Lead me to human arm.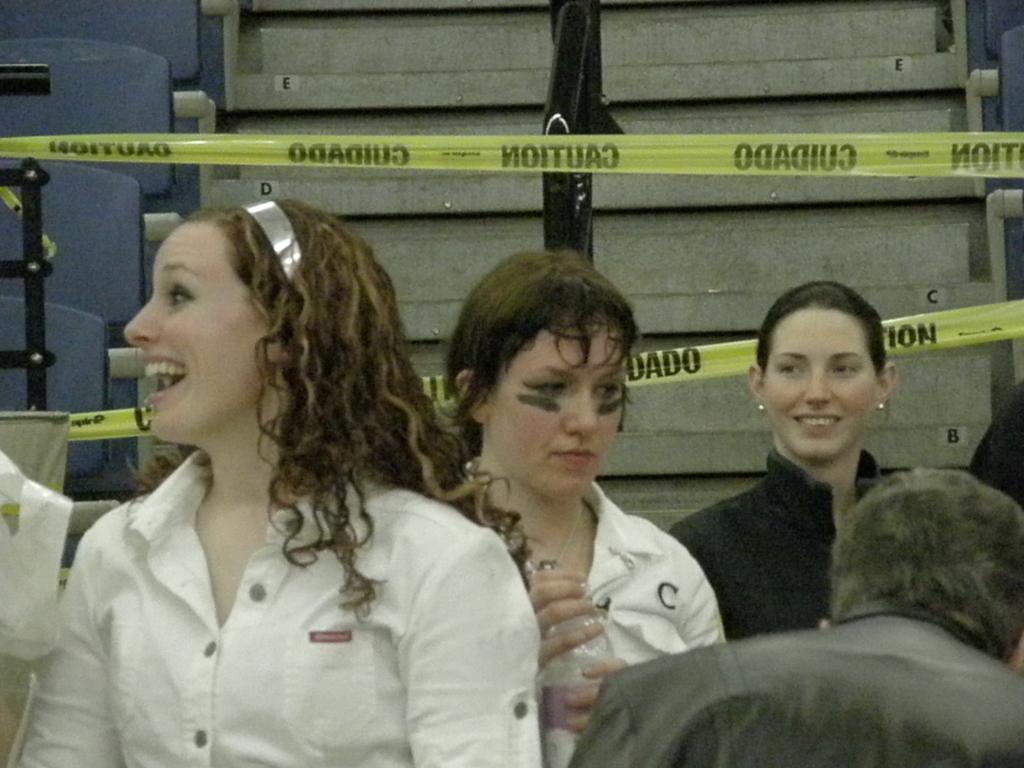
Lead to {"x1": 561, "y1": 652, "x2": 625, "y2": 736}.
